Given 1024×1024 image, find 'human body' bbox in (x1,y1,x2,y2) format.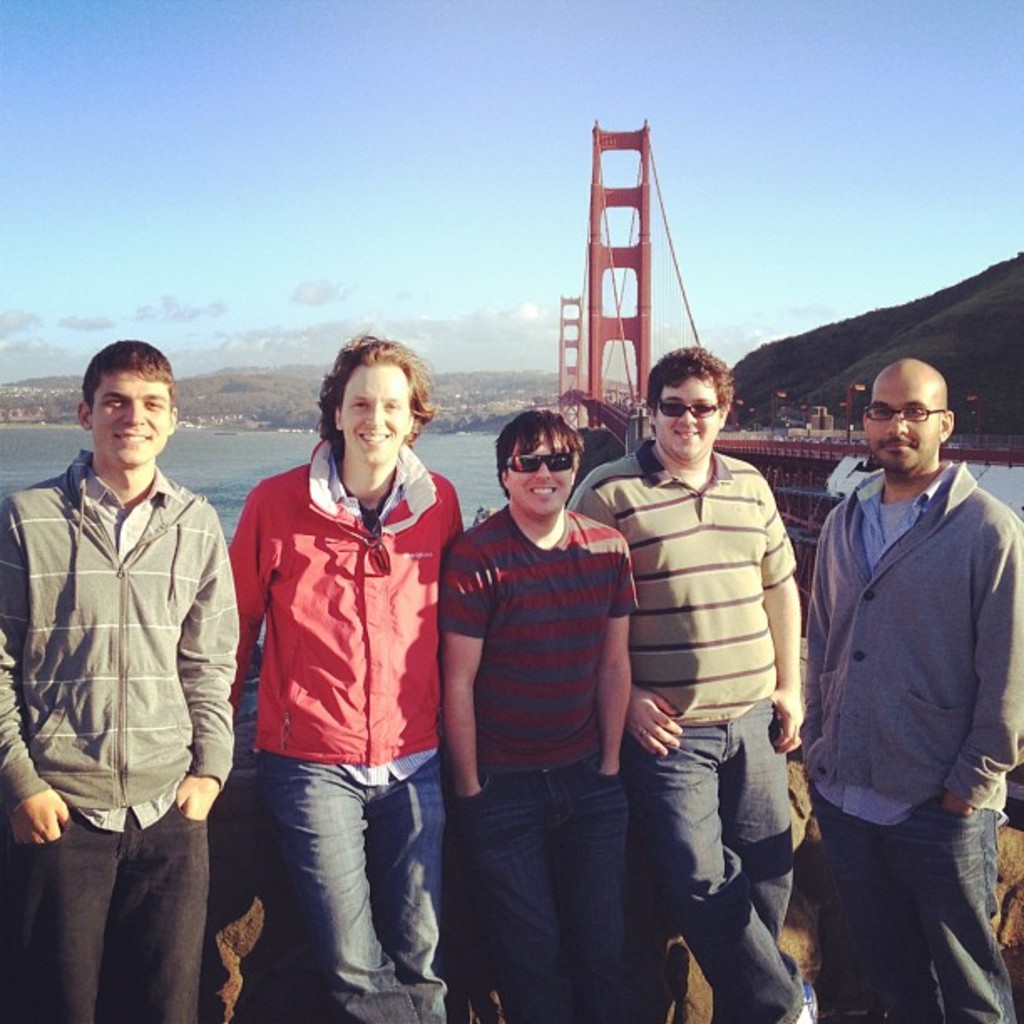
(234,335,465,1022).
